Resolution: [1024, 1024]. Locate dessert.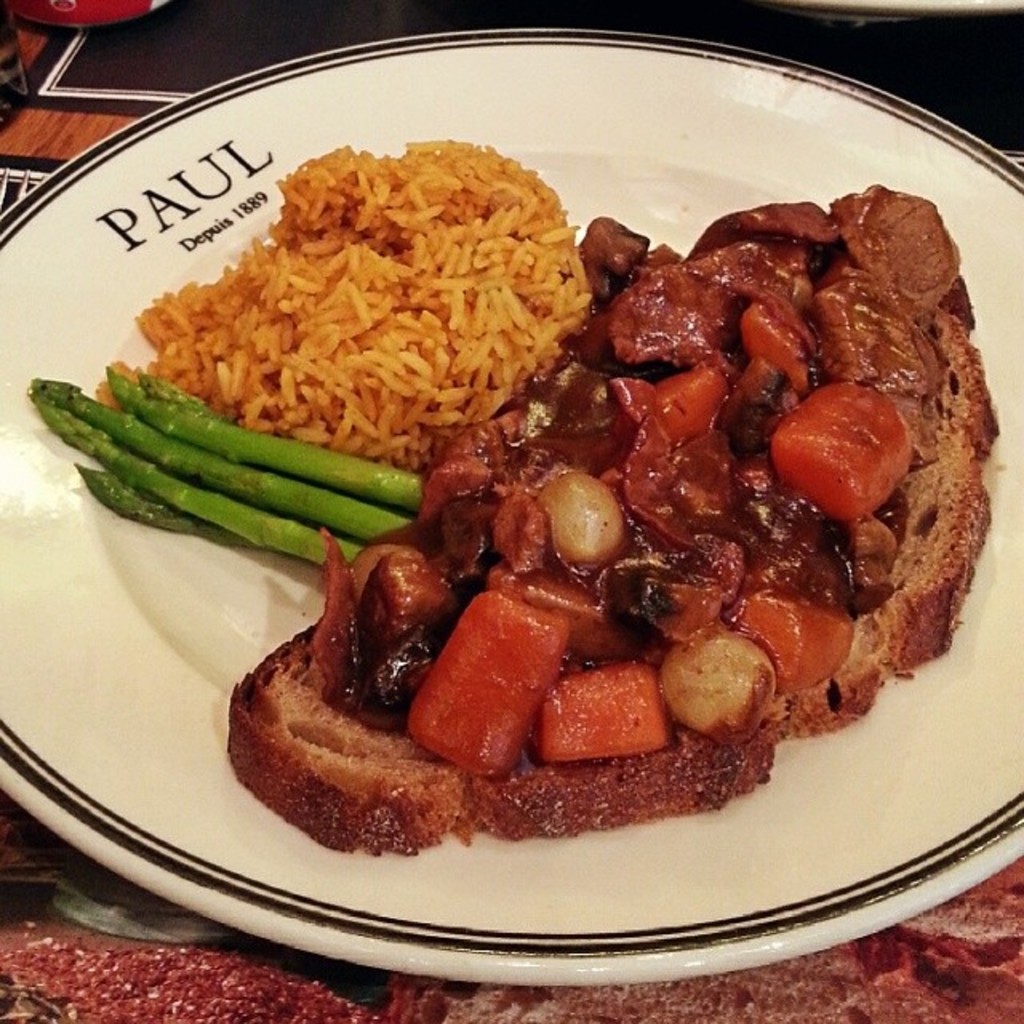
{"left": 237, "top": 181, "right": 986, "bottom": 890}.
